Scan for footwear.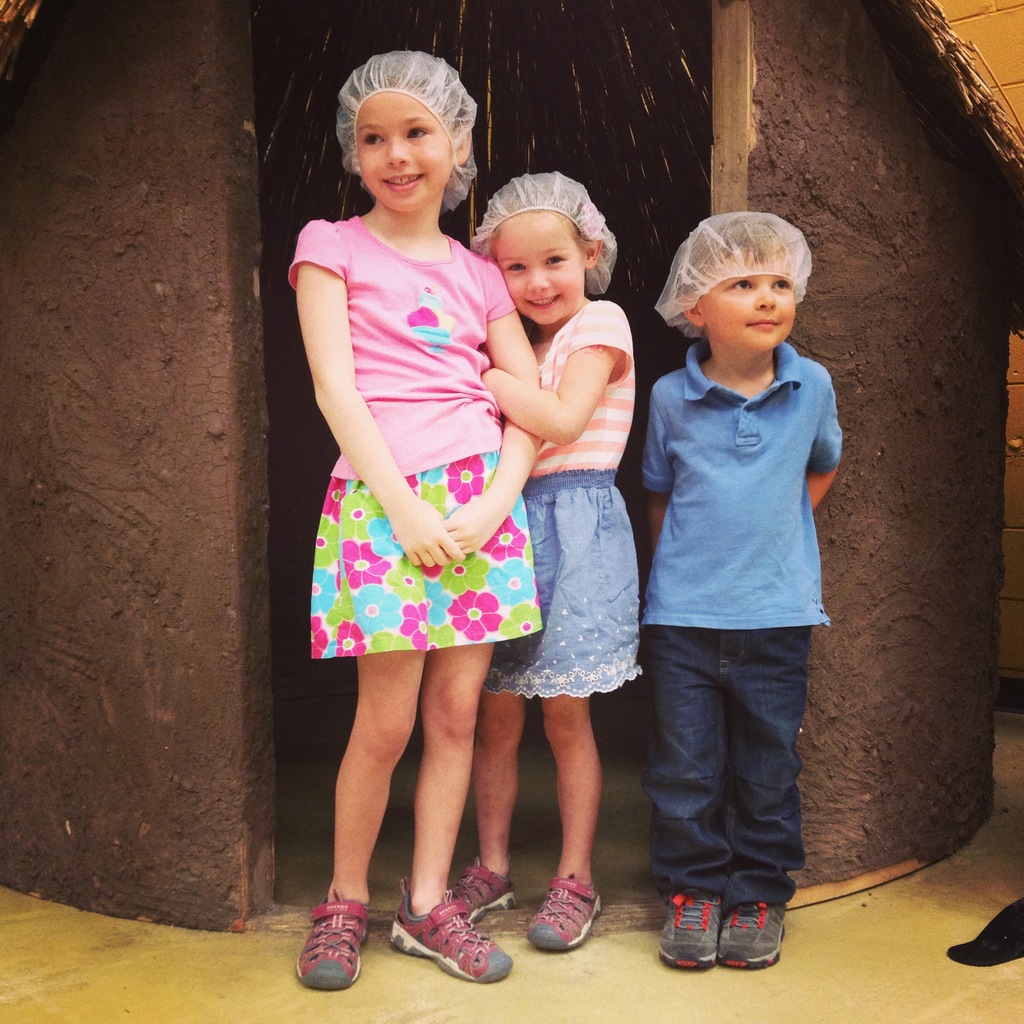
Scan result: 402, 898, 520, 995.
